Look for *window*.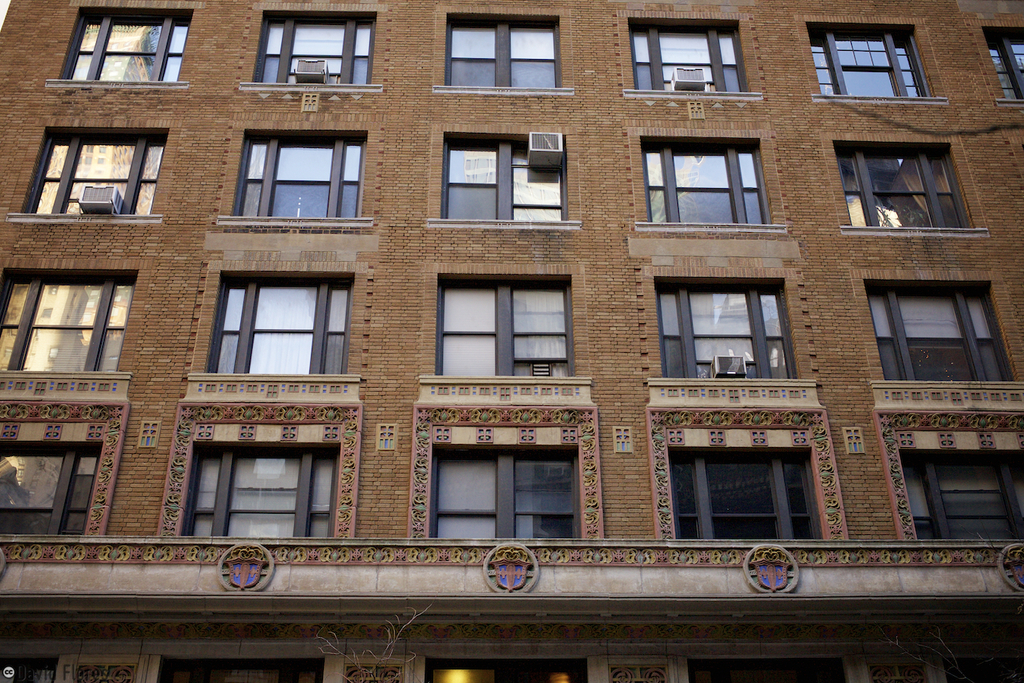
Found: [left=893, top=451, right=1023, bottom=542].
